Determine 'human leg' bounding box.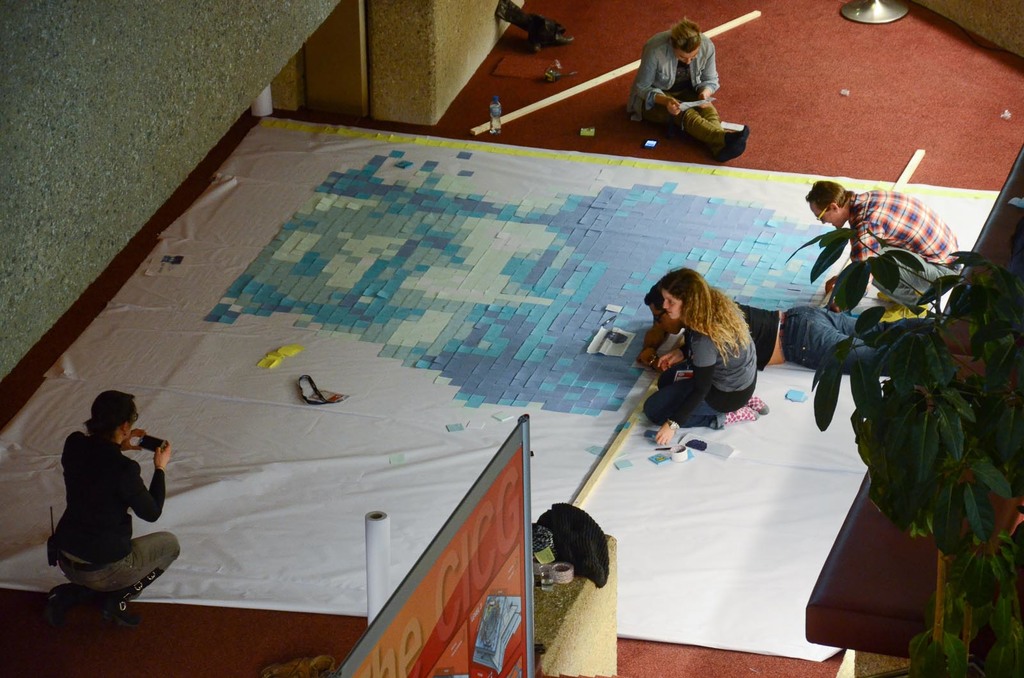
Determined: x1=44 y1=534 x2=182 y2=626.
